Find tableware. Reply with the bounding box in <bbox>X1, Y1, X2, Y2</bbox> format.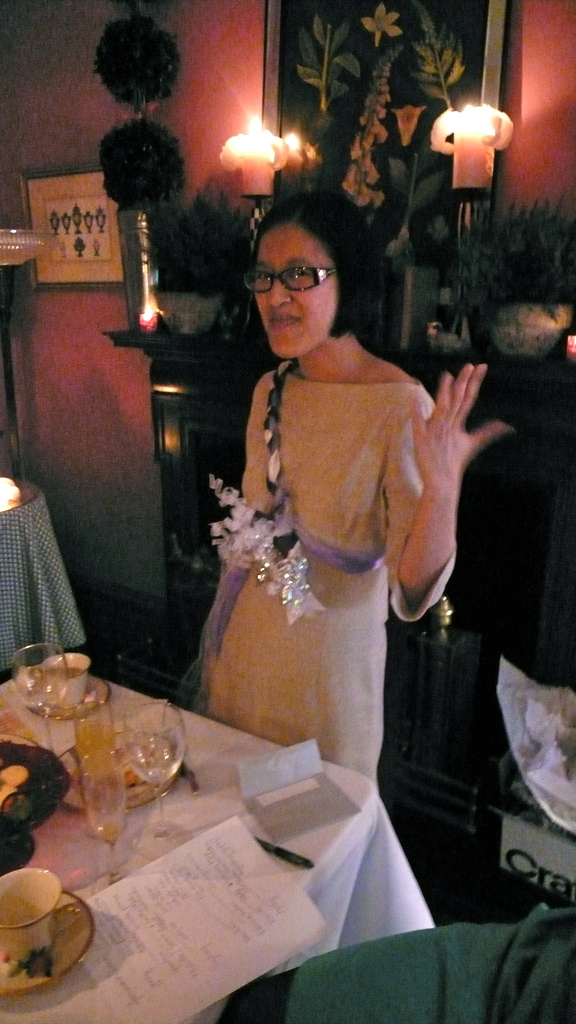
<bbox>29, 672, 118, 723</bbox>.
